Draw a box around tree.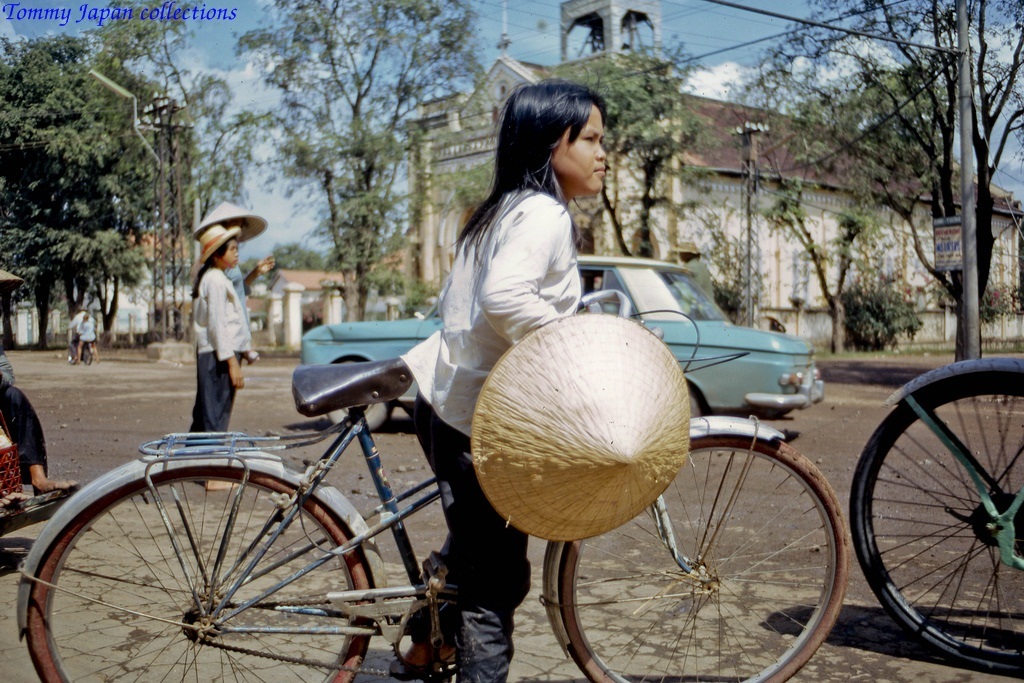
(x1=0, y1=34, x2=191, y2=369).
